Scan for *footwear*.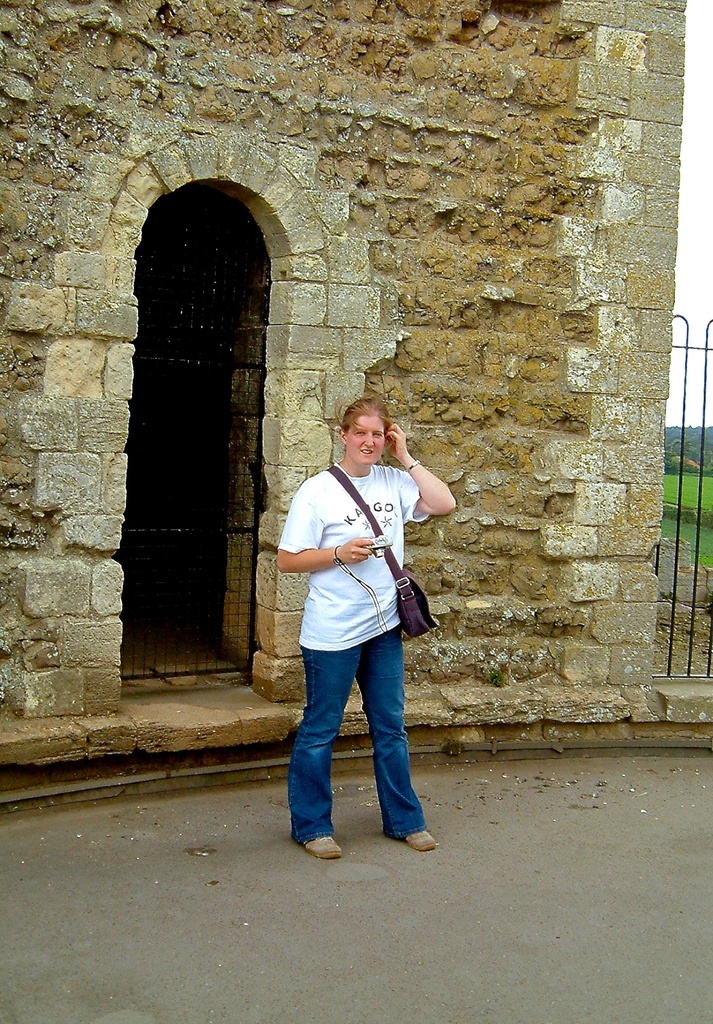
Scan result: (399, 829, 440, 849).
